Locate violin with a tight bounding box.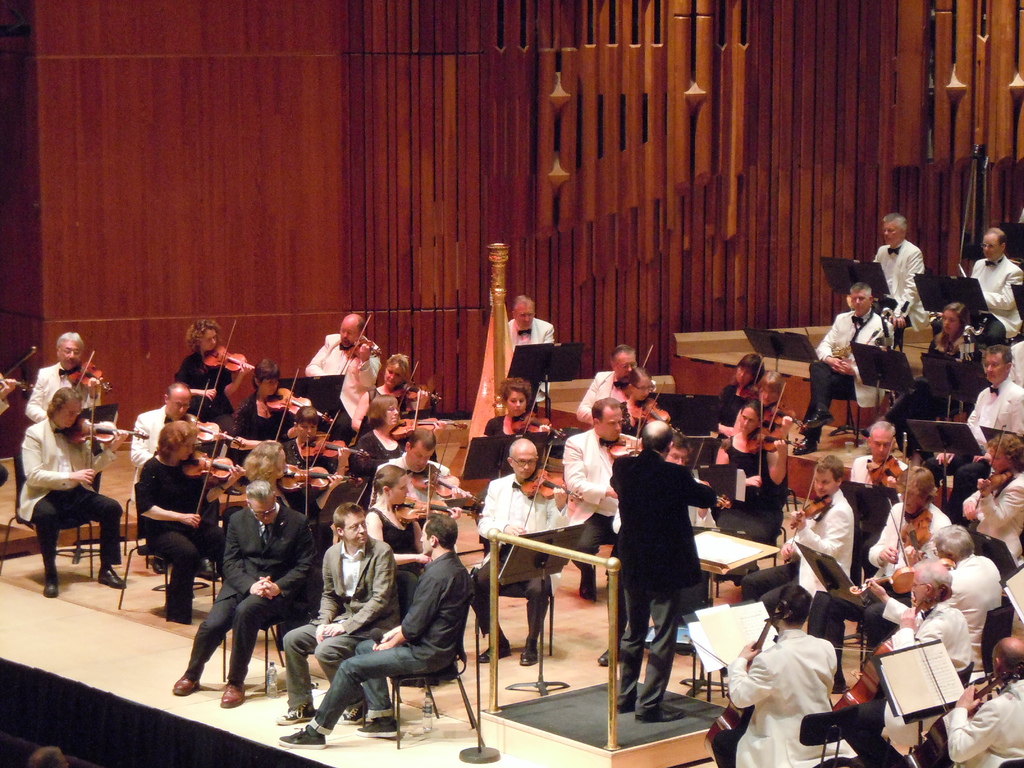
left=67, top=390, right=146, bottom=476.
